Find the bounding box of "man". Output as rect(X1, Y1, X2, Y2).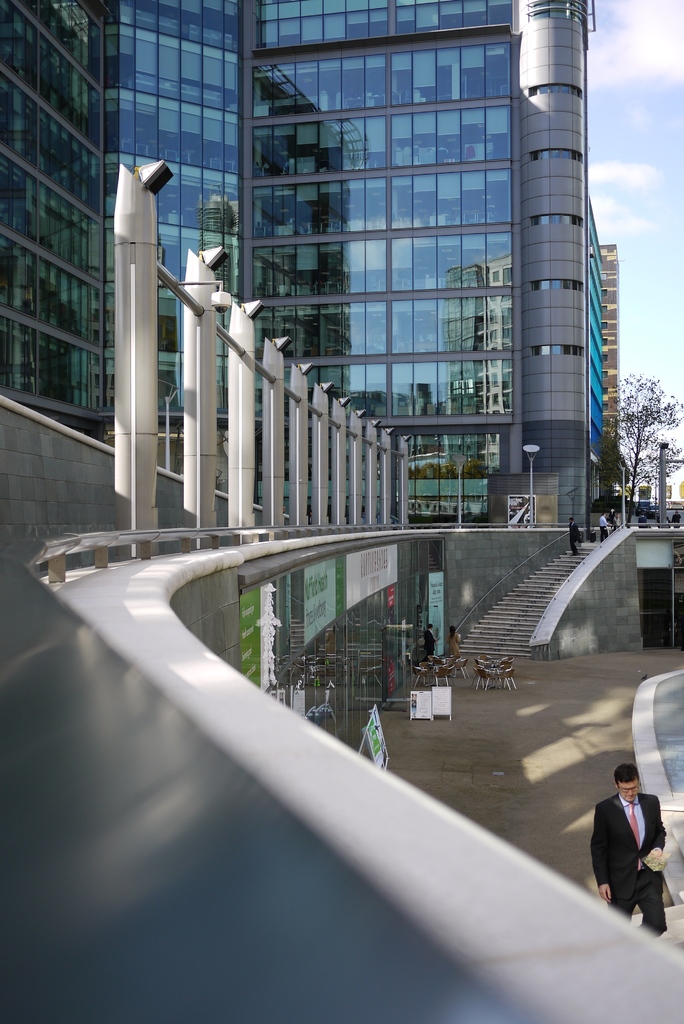
rect(422, 621, 439, 661).
